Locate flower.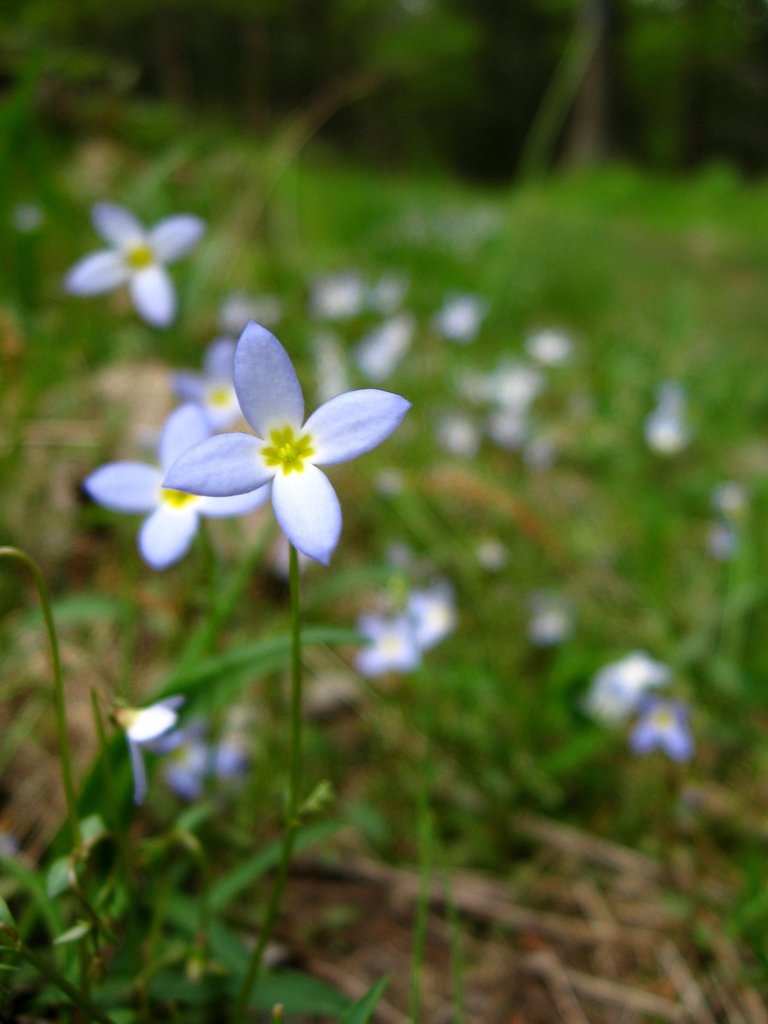
Bounding box: 114,697,189,803.
